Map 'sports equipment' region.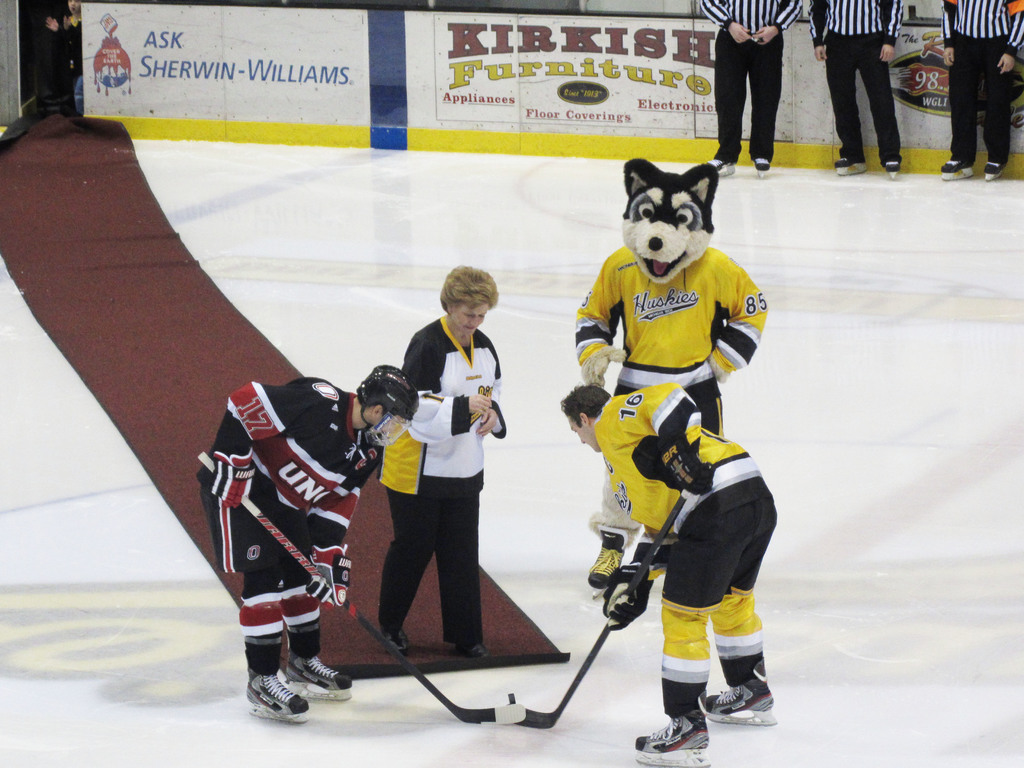
Mapped to [left=705, top=661, right=779, bottom=729].
